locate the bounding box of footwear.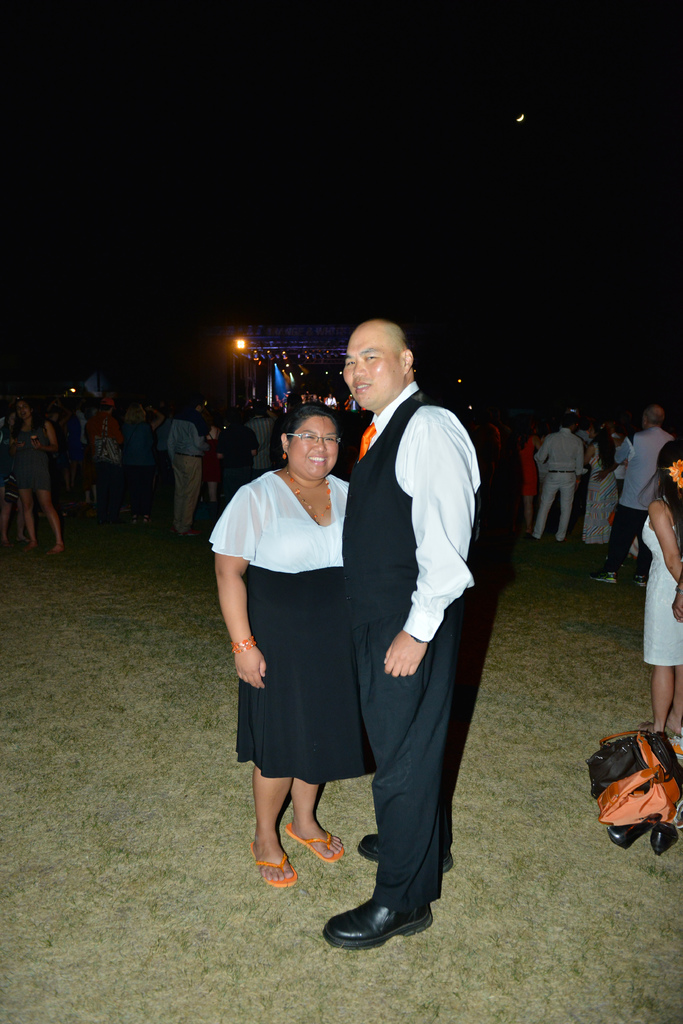
Bounding box: <bbox>360, 829, 455, 872</bbox>.
